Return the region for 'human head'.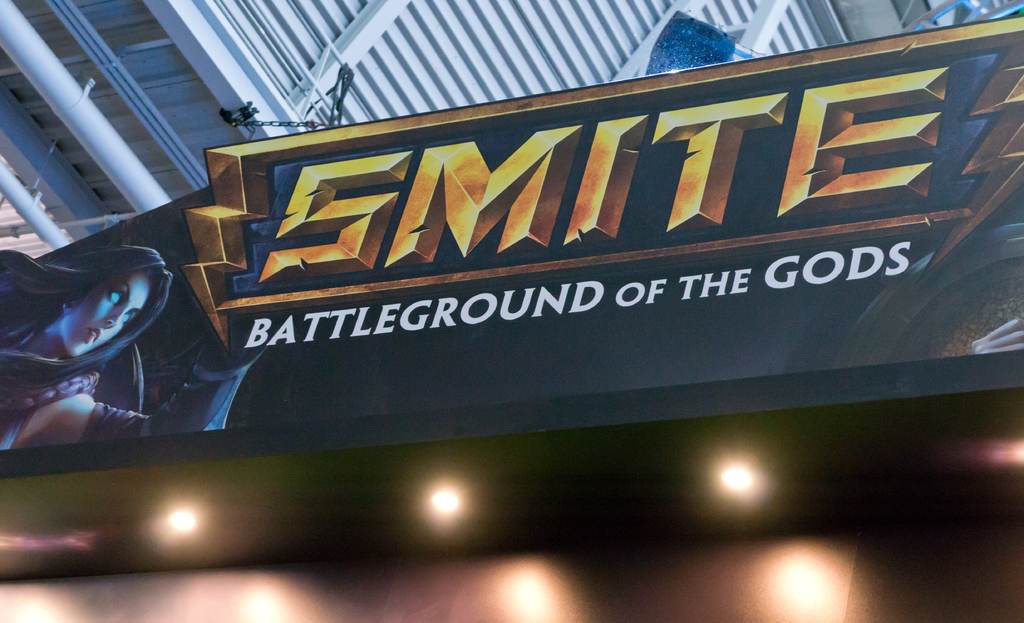
<region>26, 245, 170, 389</region>.
